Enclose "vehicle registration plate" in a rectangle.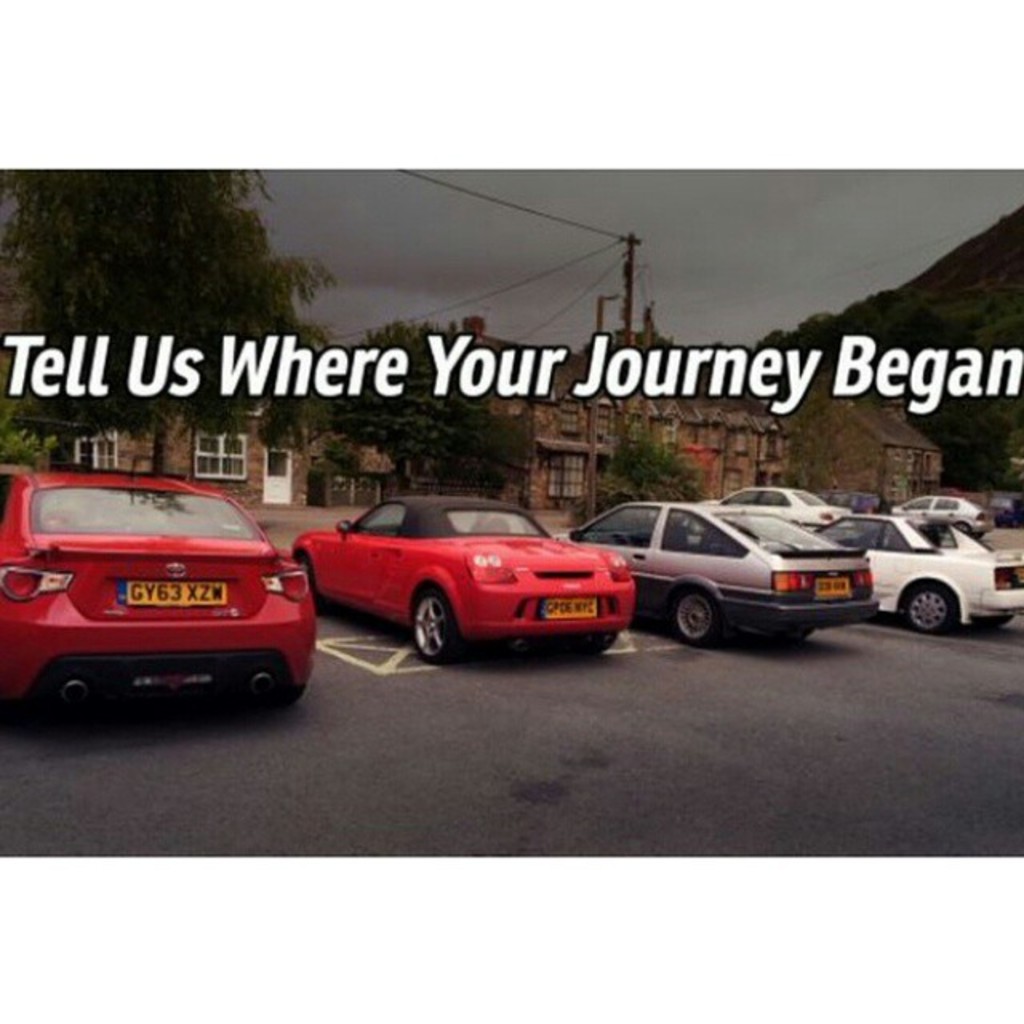
crop(549, 597, 597, 618).
